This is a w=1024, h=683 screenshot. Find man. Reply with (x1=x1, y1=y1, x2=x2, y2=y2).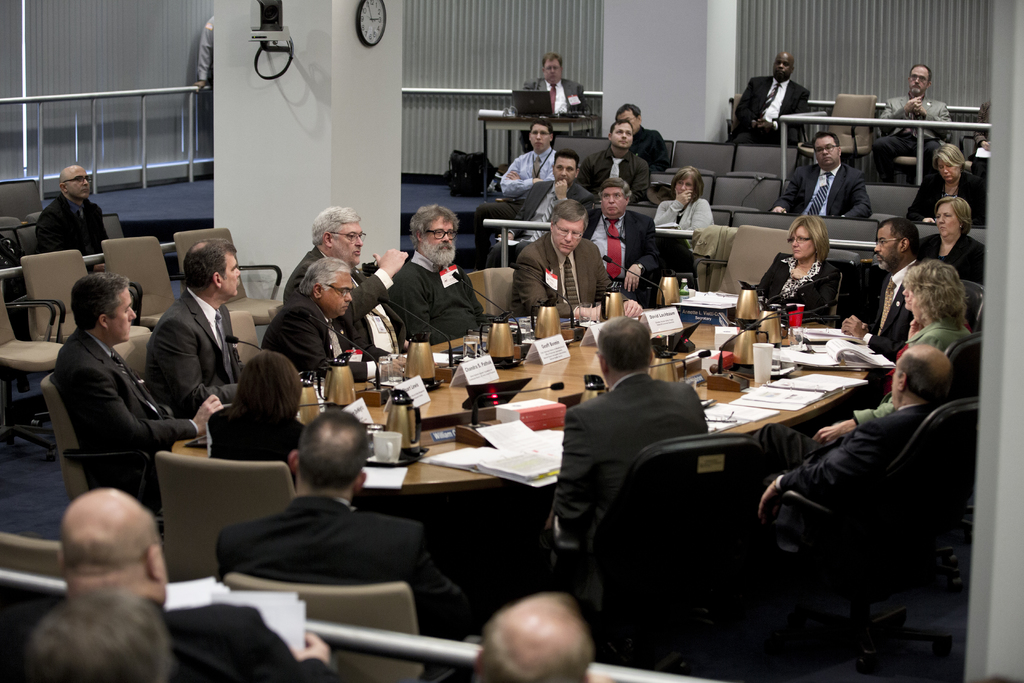
(x1=511, y1=194, x2=640, y2=320).
